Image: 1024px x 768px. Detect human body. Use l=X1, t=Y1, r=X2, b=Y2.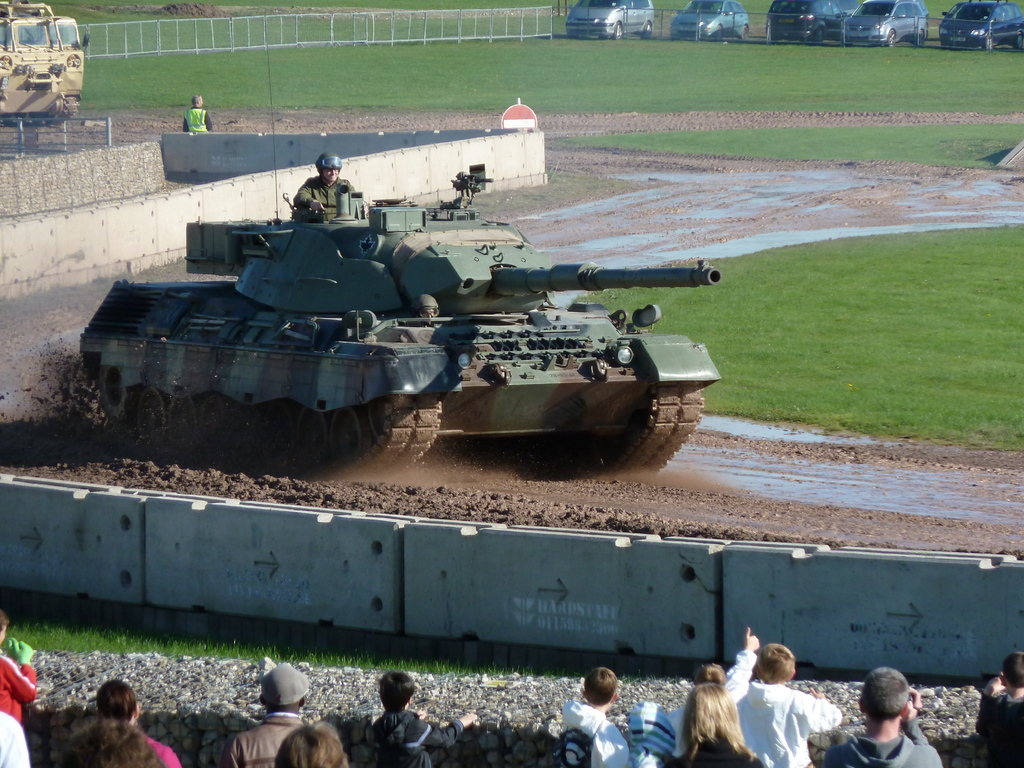
l=723, t=625, r=835, b=767.
